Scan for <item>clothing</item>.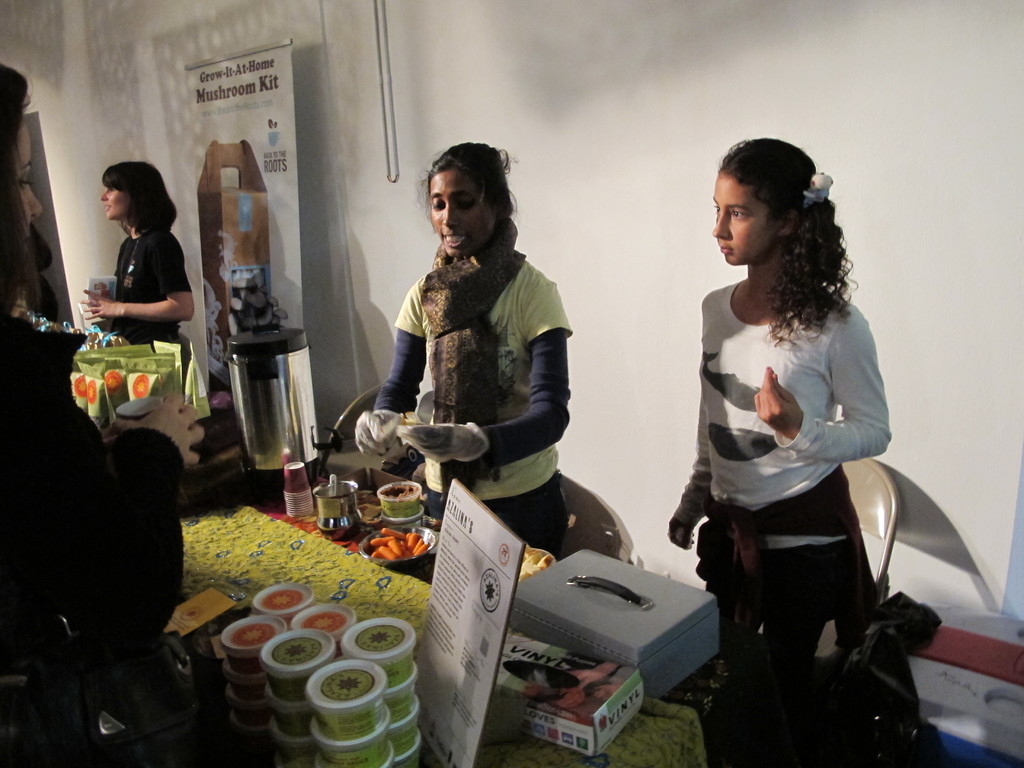
Scan result: BBox(361, 186, 584, 547).
